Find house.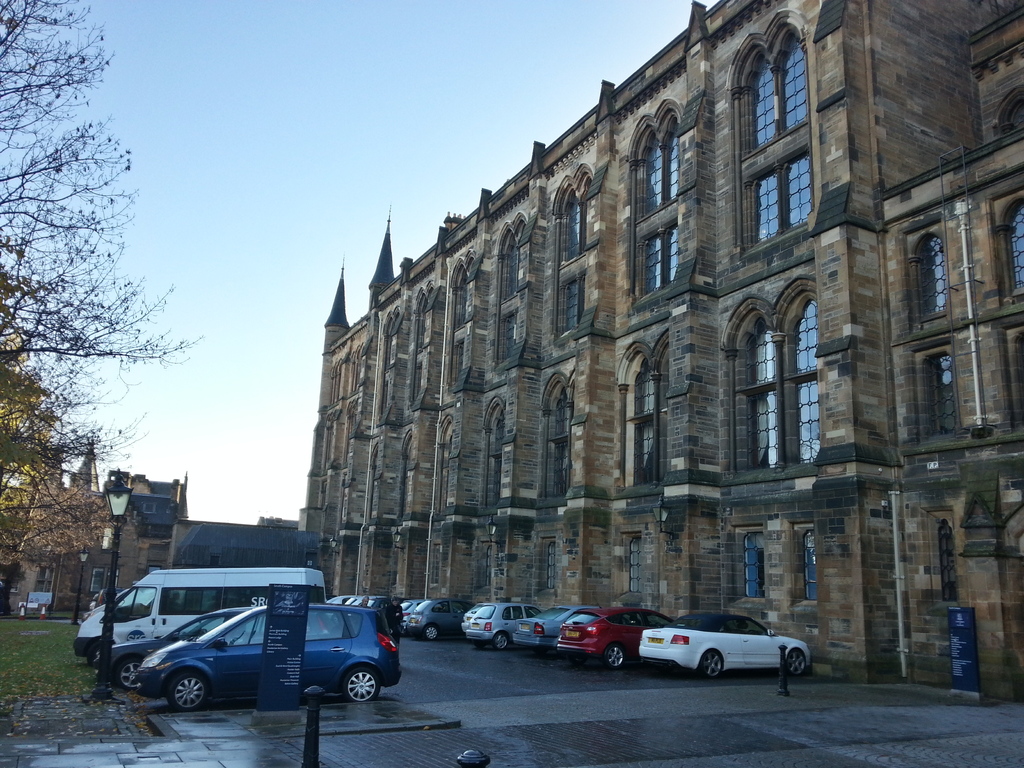
l=268, t=19, r=997, b=687.
